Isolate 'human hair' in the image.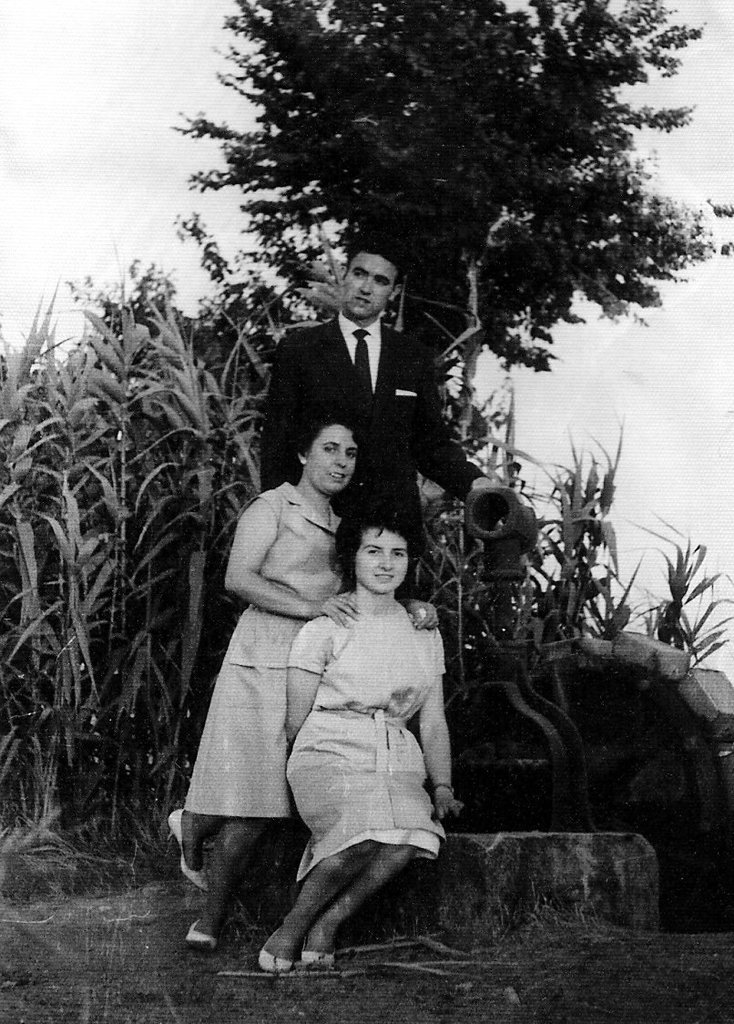
Isolated region: left=292, top=405, right=370, bottom=506.
